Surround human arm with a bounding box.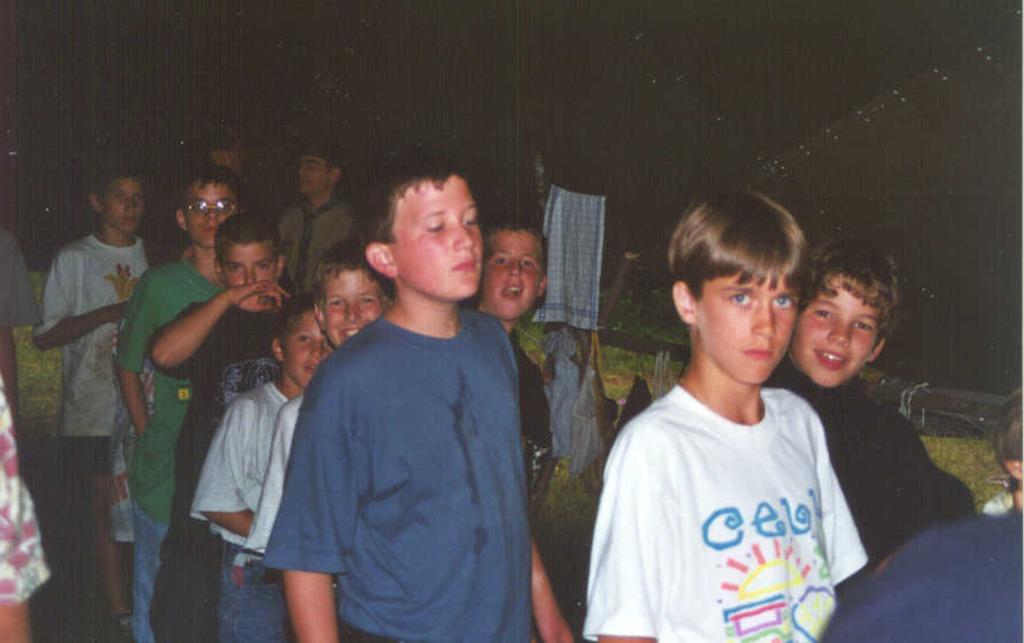
(28,251,146,348).
